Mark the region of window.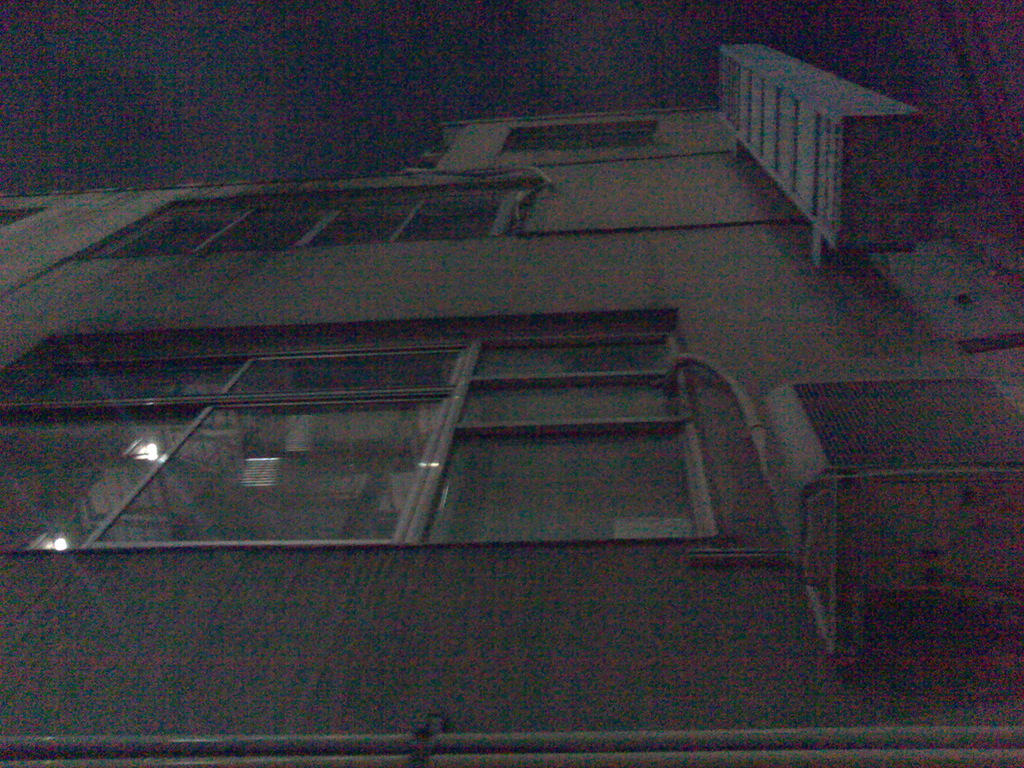
Region: region(500, 116, 659, 150).
